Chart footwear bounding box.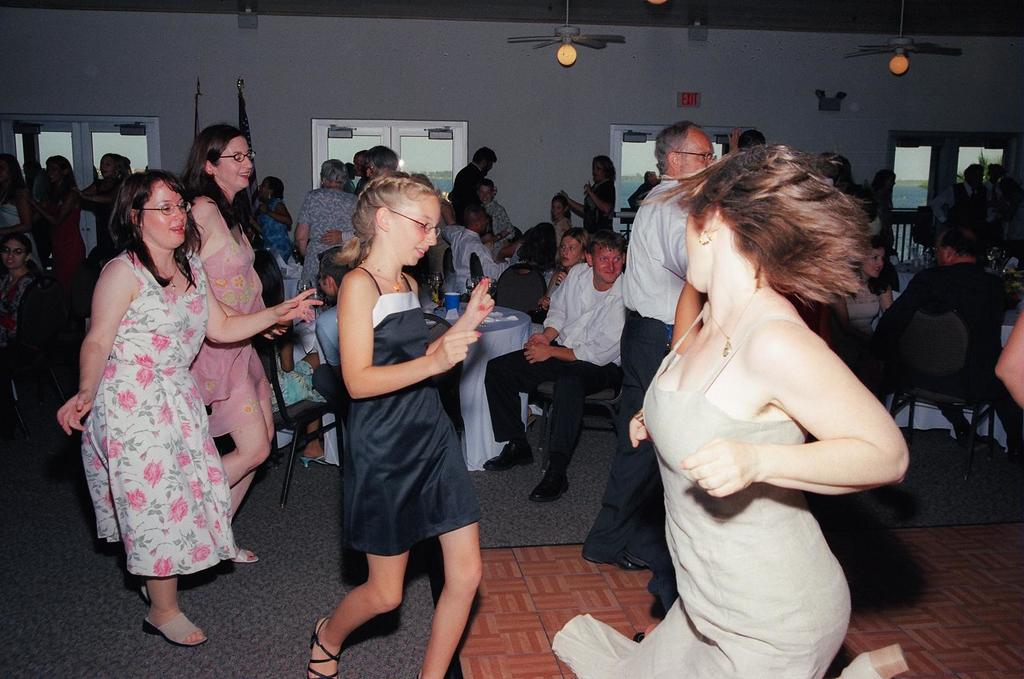
Charted: (x1=137, y1=578, x2=149, y2=601).
